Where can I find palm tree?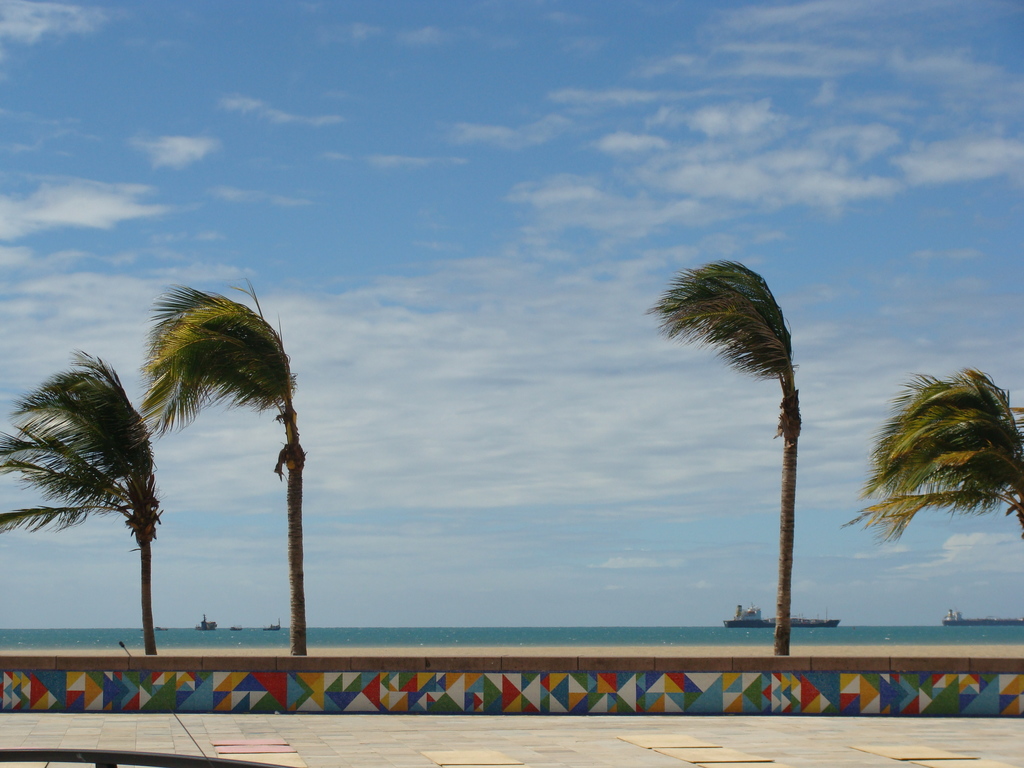
You can find it at <region>0, 344, 168, 659</region>.
